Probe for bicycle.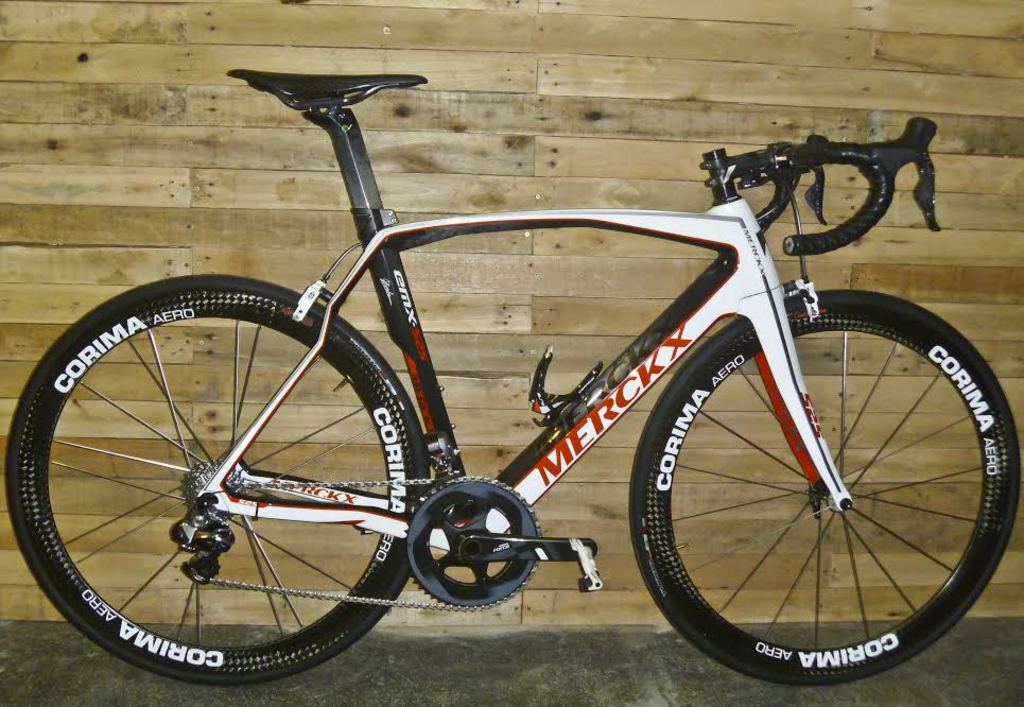
Probe result: left=22, top=38, right=1023, bottom=691.
